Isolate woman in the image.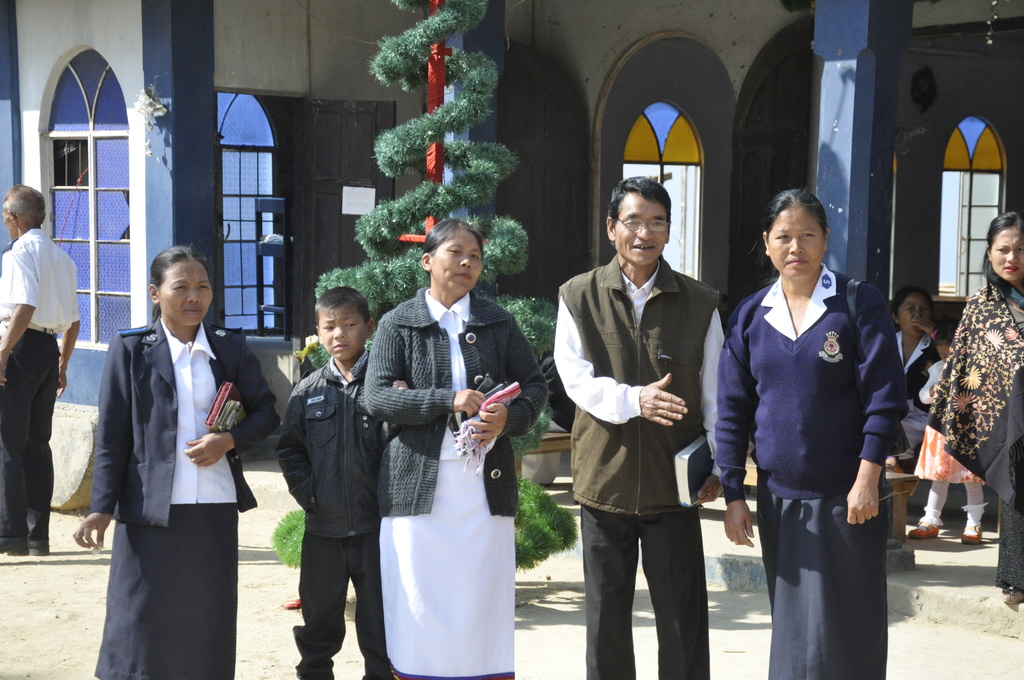
Isolated region: <region>712, 188, 910, 679</region>.
